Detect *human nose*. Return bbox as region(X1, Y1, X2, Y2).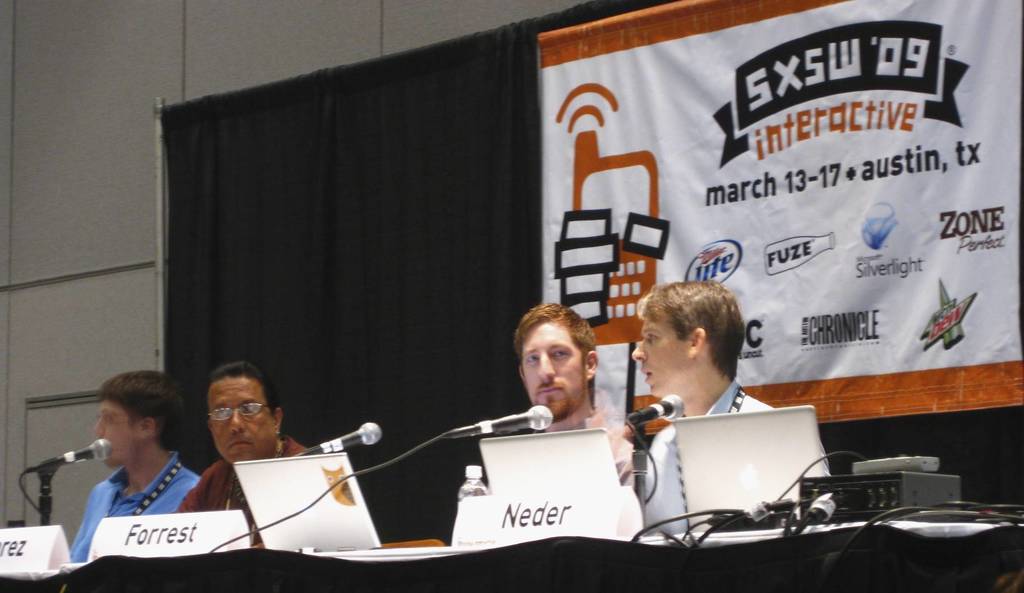
region(228, 412, 246, 437).
